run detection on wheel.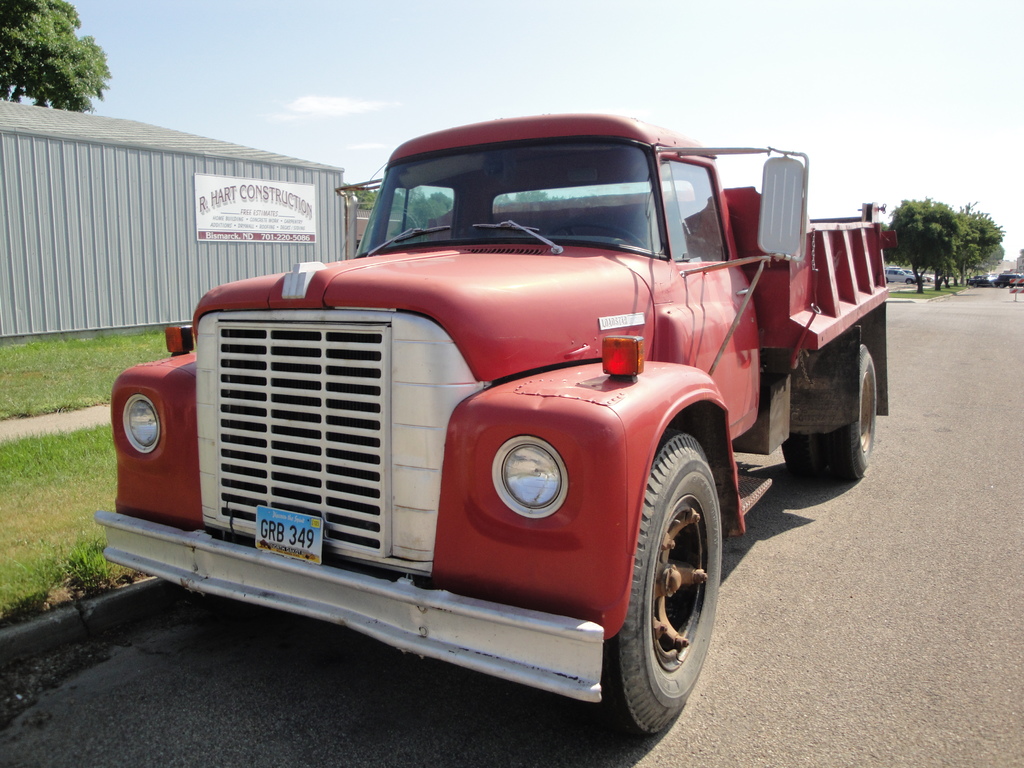
Result: 545 221 652 249.
